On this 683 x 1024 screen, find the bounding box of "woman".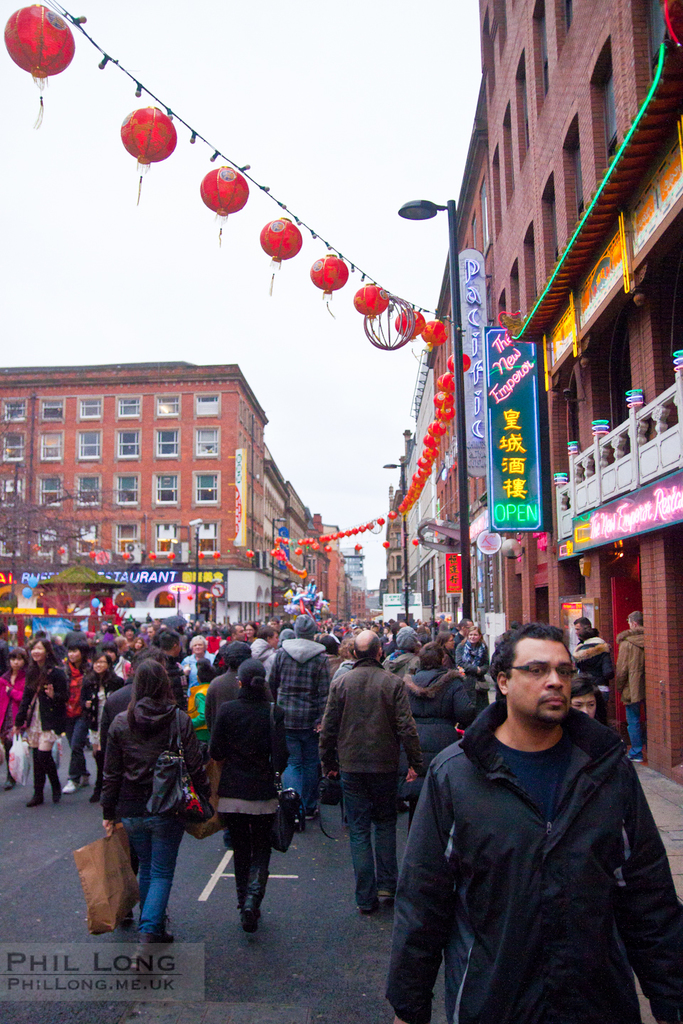
Bounding box: (207,661,291,929).
